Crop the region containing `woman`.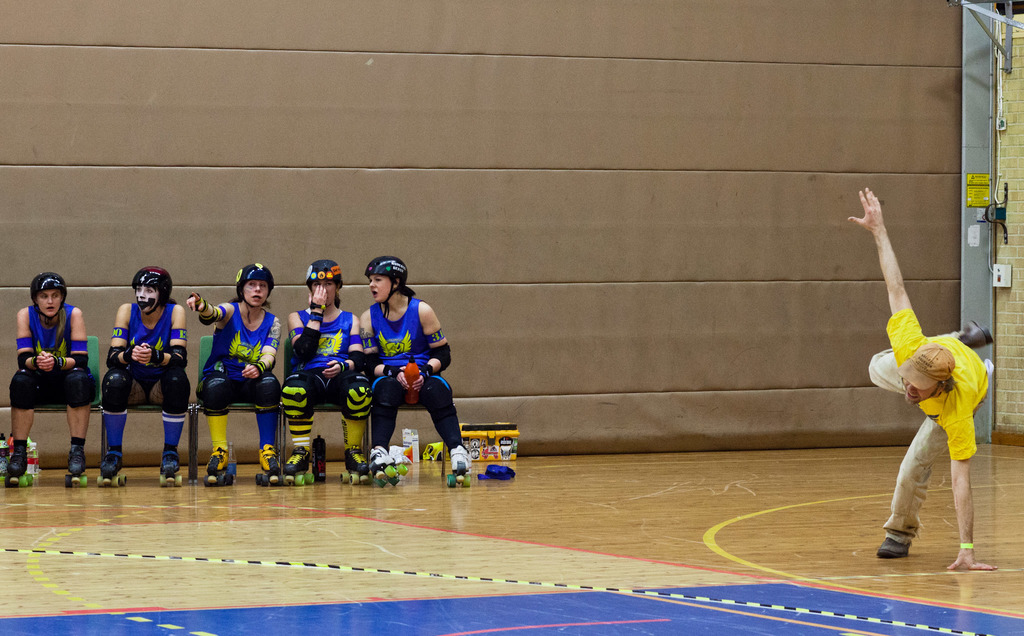
Crop region: bbox=[360, 253, 473, 471].
